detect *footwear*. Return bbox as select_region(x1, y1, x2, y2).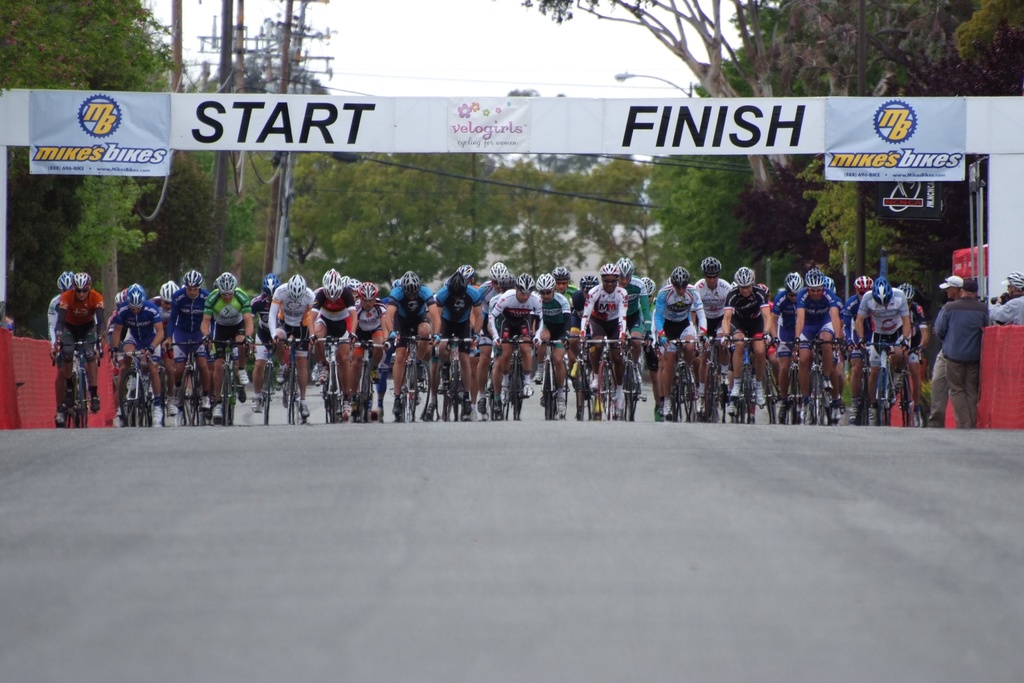
select_region(849, 402, 861, 421).
